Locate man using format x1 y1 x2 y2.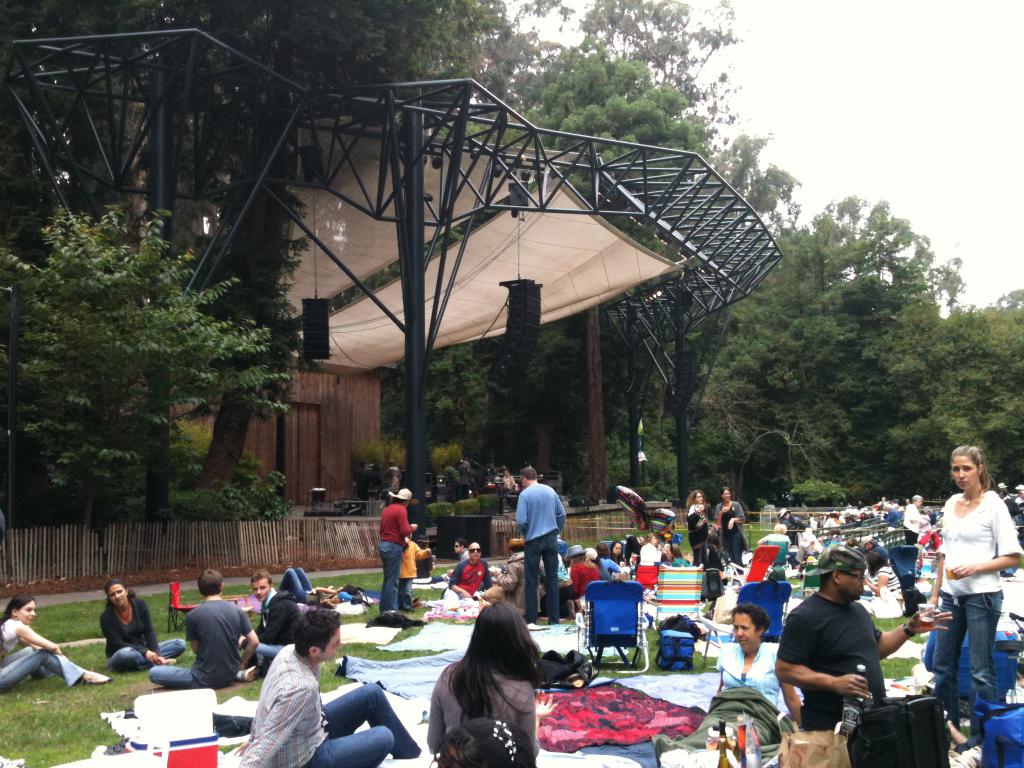
514 468 563 624.
